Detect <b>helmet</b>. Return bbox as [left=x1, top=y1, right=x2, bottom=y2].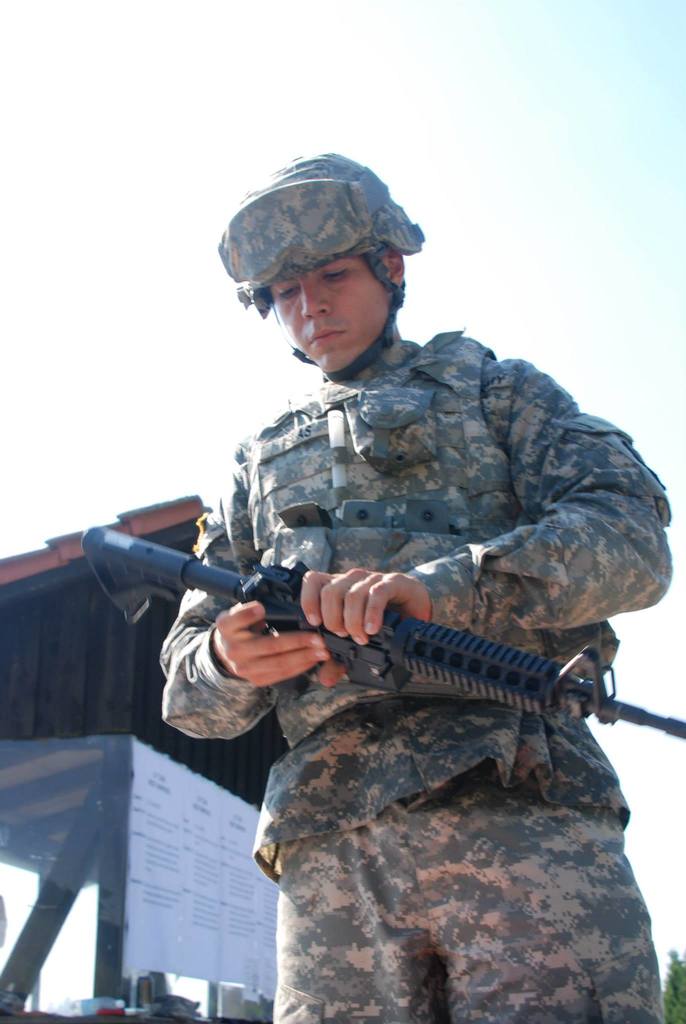
[left=215, top=145, right=430, bottom=393].
